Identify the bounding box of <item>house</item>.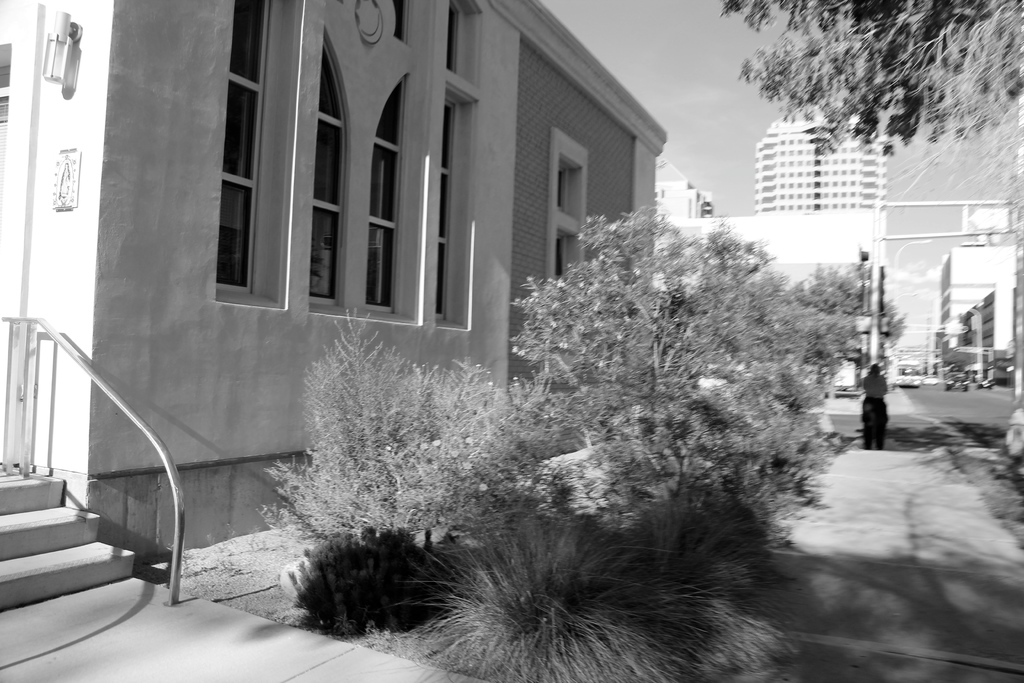
(0,0,670,562).
